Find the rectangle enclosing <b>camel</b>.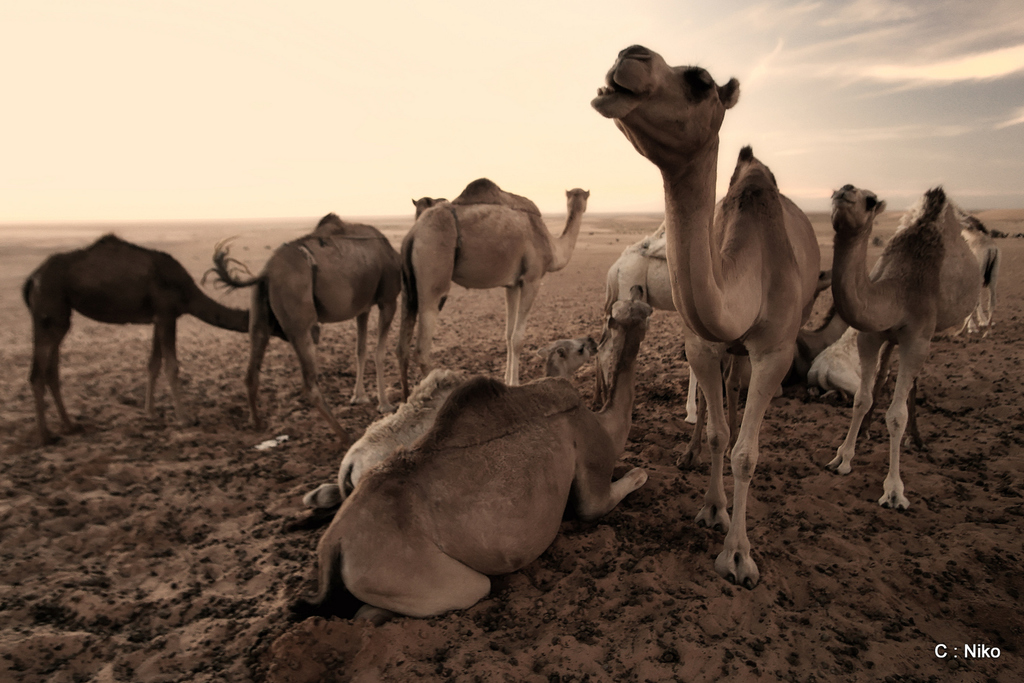
locate(598, 214, 700, 426).
